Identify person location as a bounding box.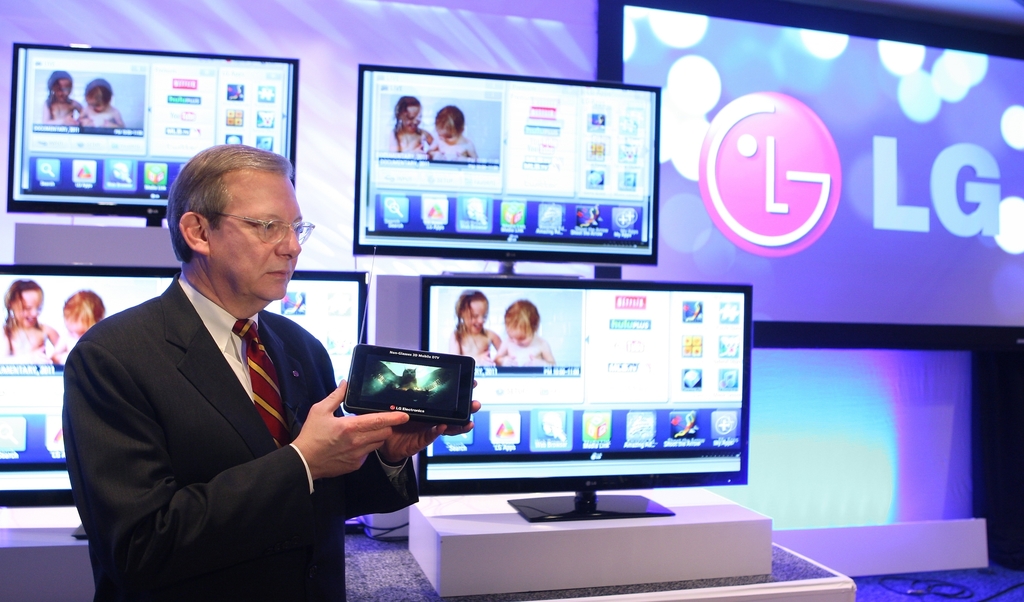
{"left": 67, "top": 137, "right": 480, "bottom": 601}.
